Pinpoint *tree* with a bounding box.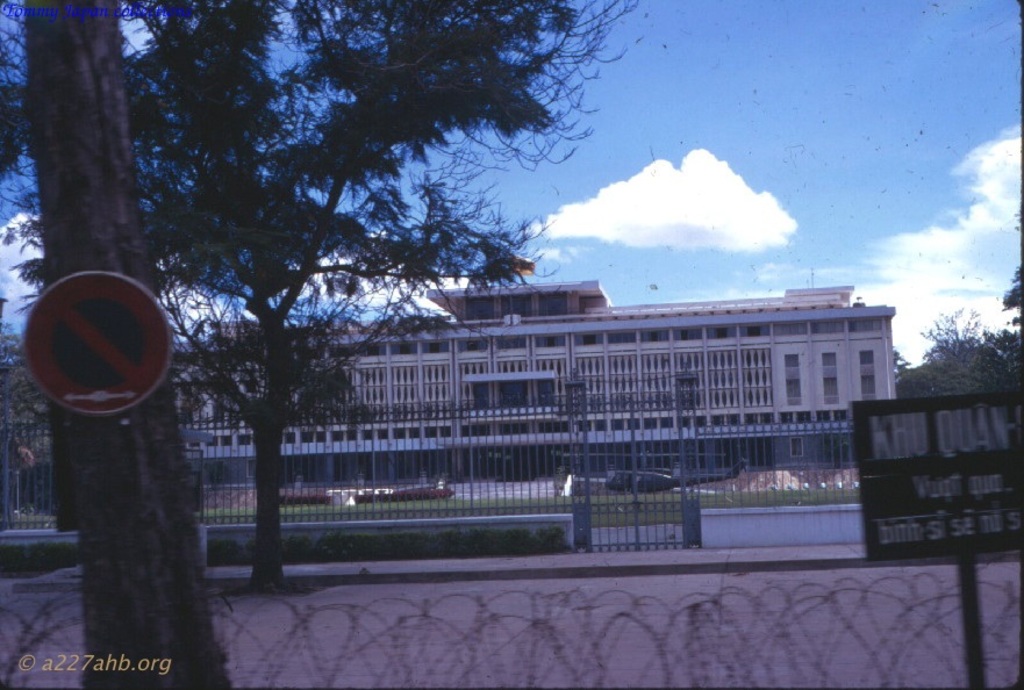
BBox(72, 3, 652, 573).
